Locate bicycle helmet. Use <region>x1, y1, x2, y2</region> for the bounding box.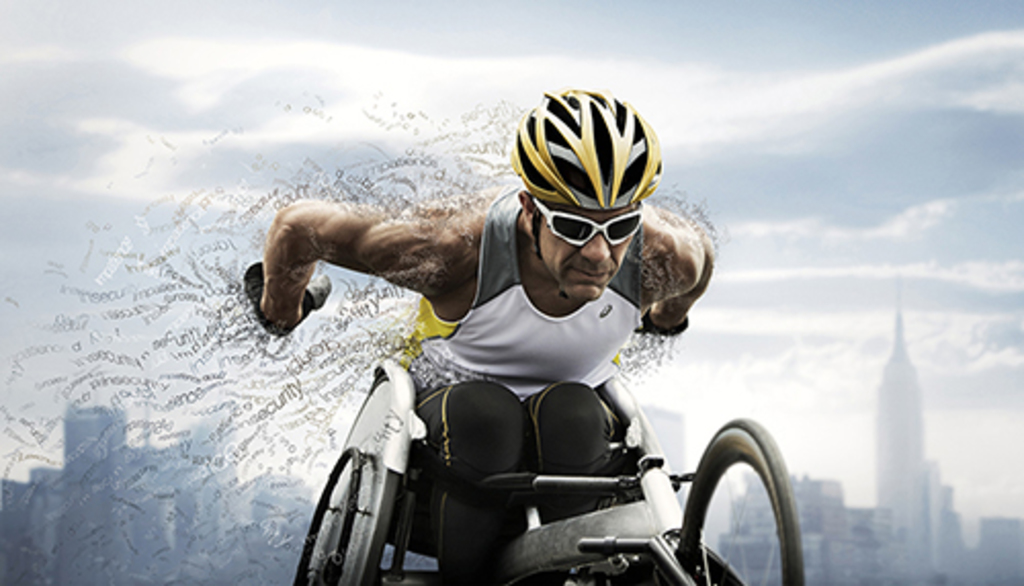
<region>516, 92, 659, 203</region>.
